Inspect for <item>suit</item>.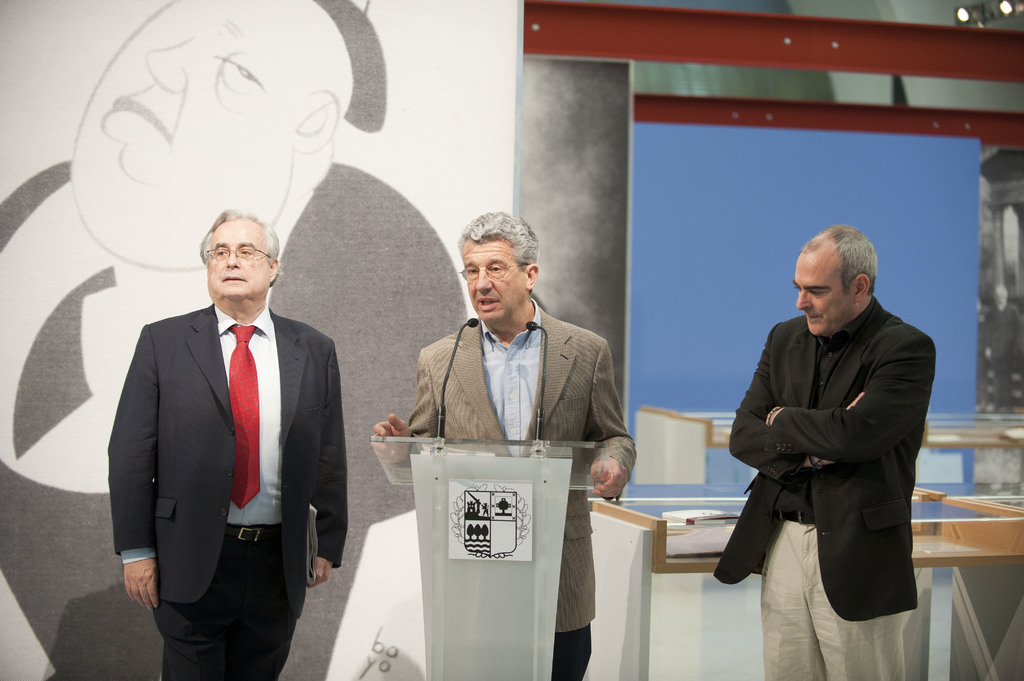
Inspection: [710, 298, 938, 624].
